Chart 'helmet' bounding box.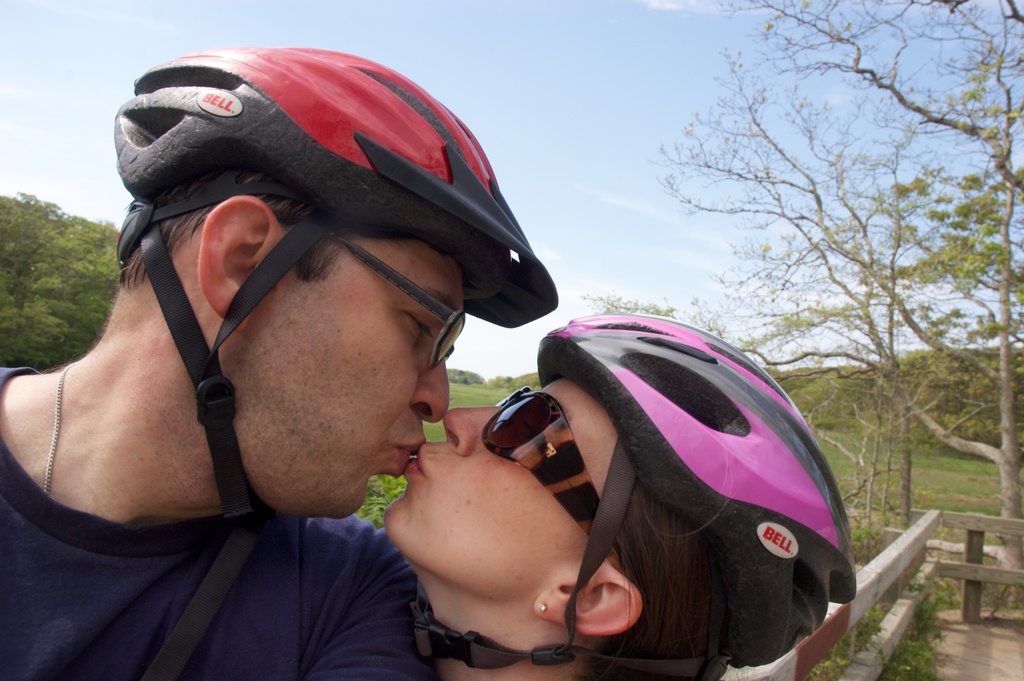
Charted: region(415, 310, 861, 680).
